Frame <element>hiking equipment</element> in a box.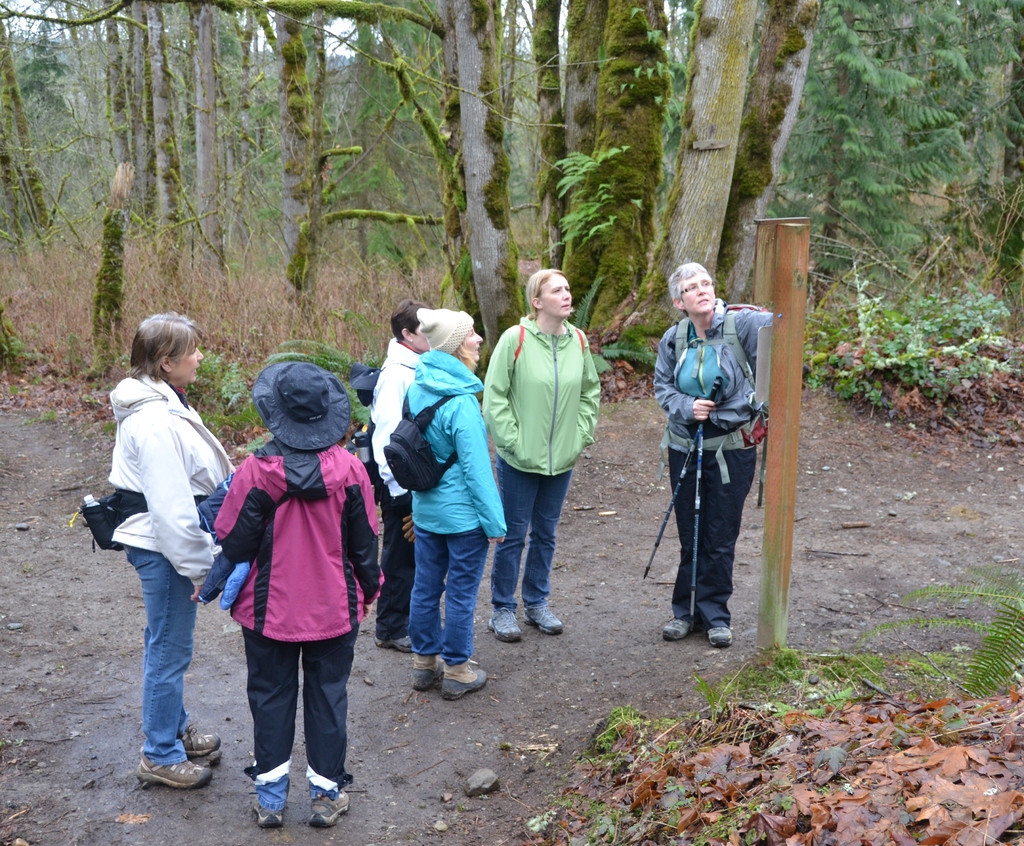
[641,410,715,584].
